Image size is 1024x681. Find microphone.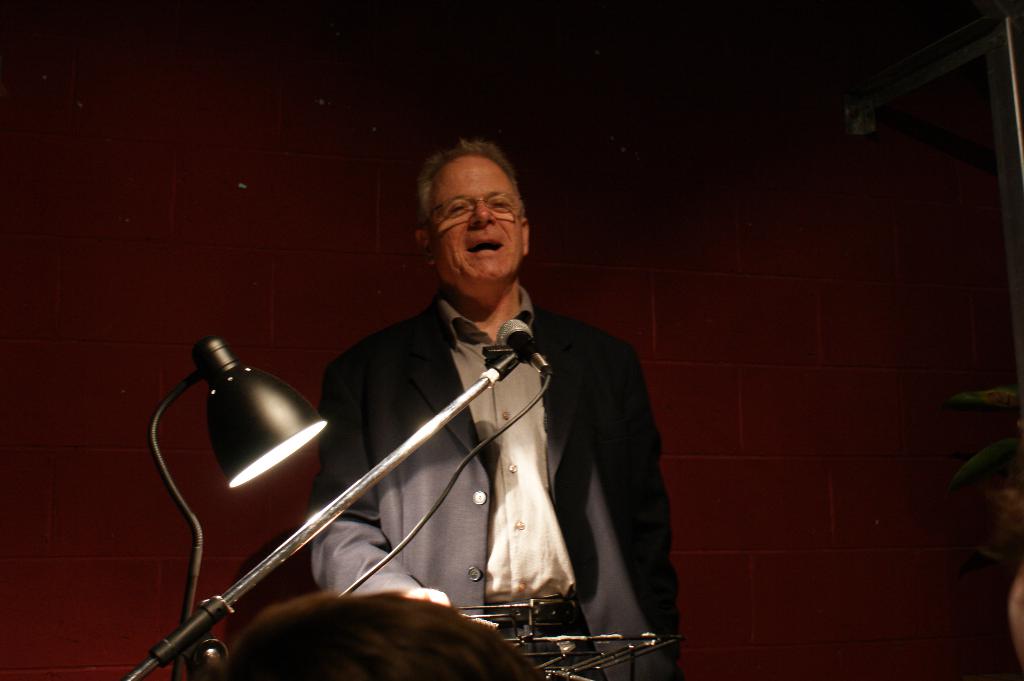
Rect(490, 314, 555, 380).
